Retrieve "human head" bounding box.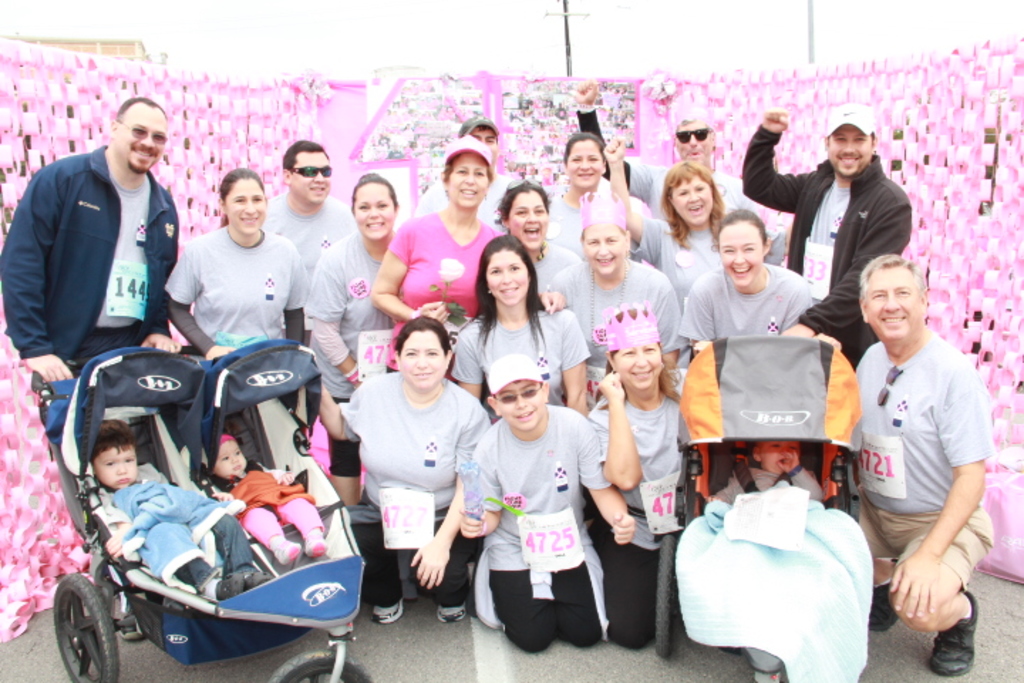
Bounding box: 670,111,717,162.
